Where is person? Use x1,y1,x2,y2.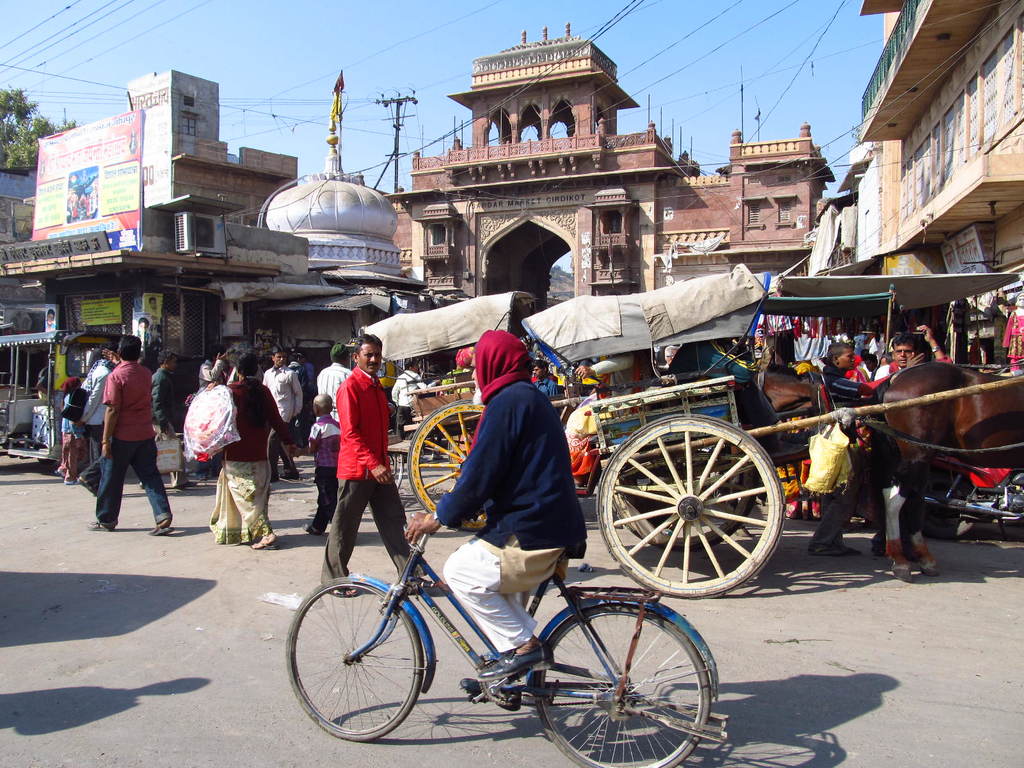
300,387,357,545.
